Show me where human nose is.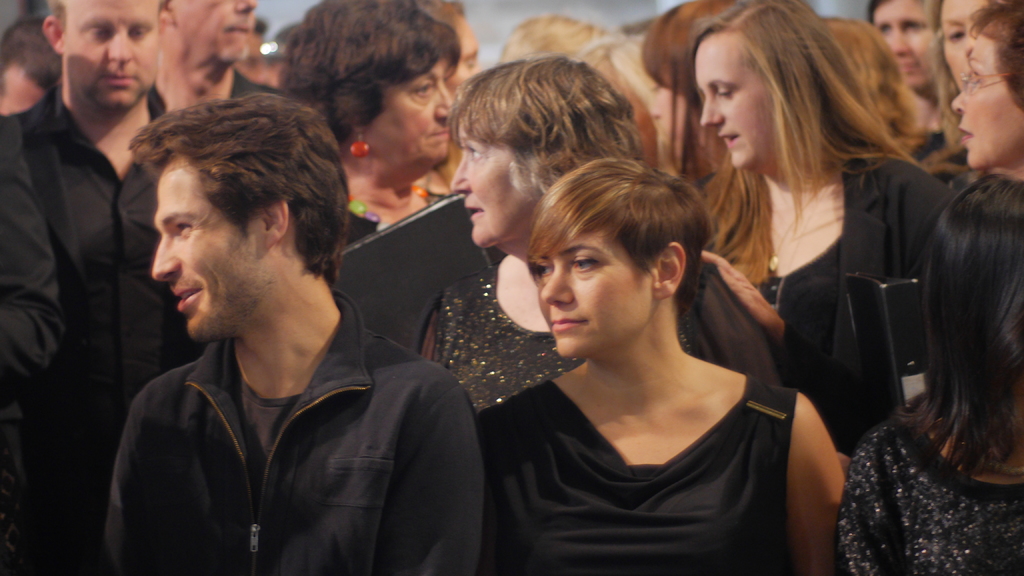
human nose is at Rect(436, 77, 456, 120).
